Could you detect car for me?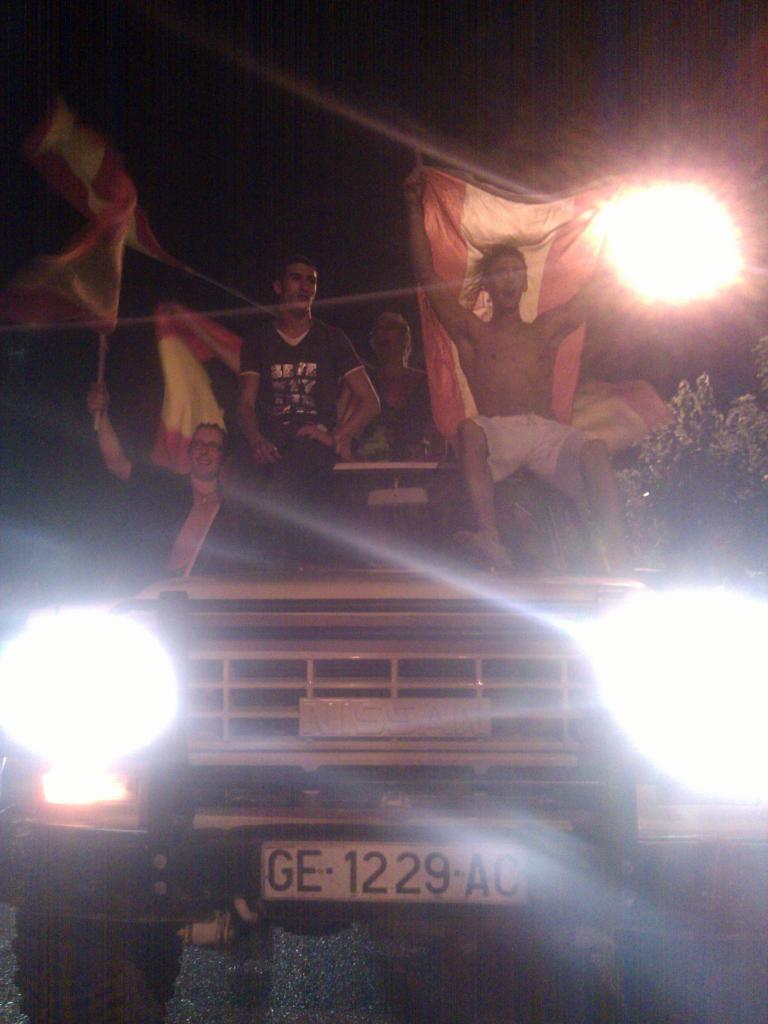
Detection result: 0/461/767/1023.
